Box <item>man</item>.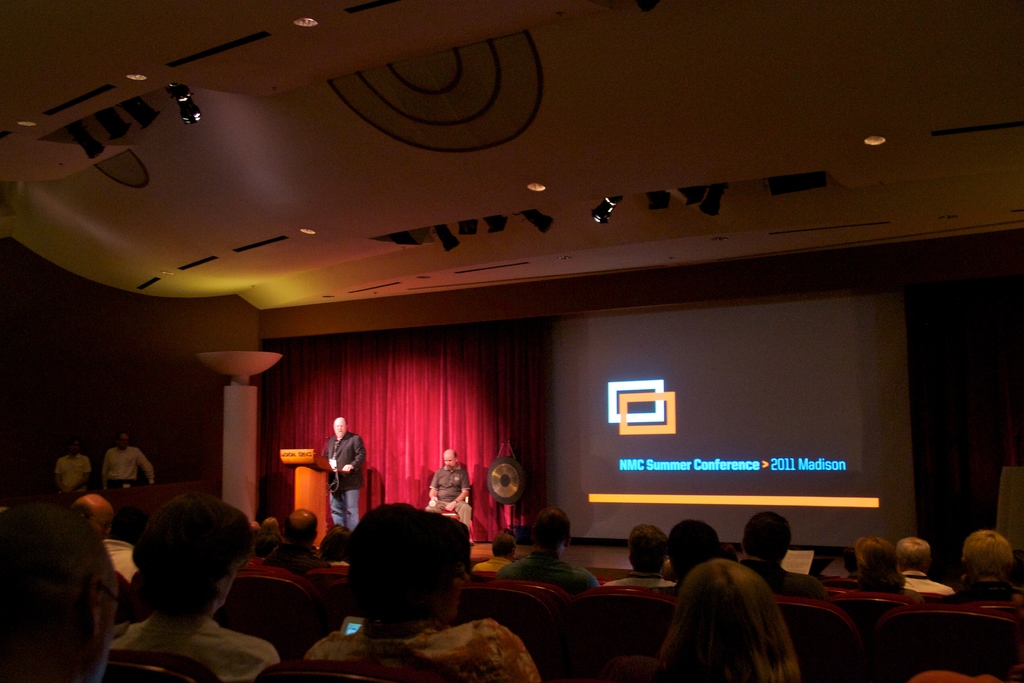
rect(52, 441, 89, 495).
